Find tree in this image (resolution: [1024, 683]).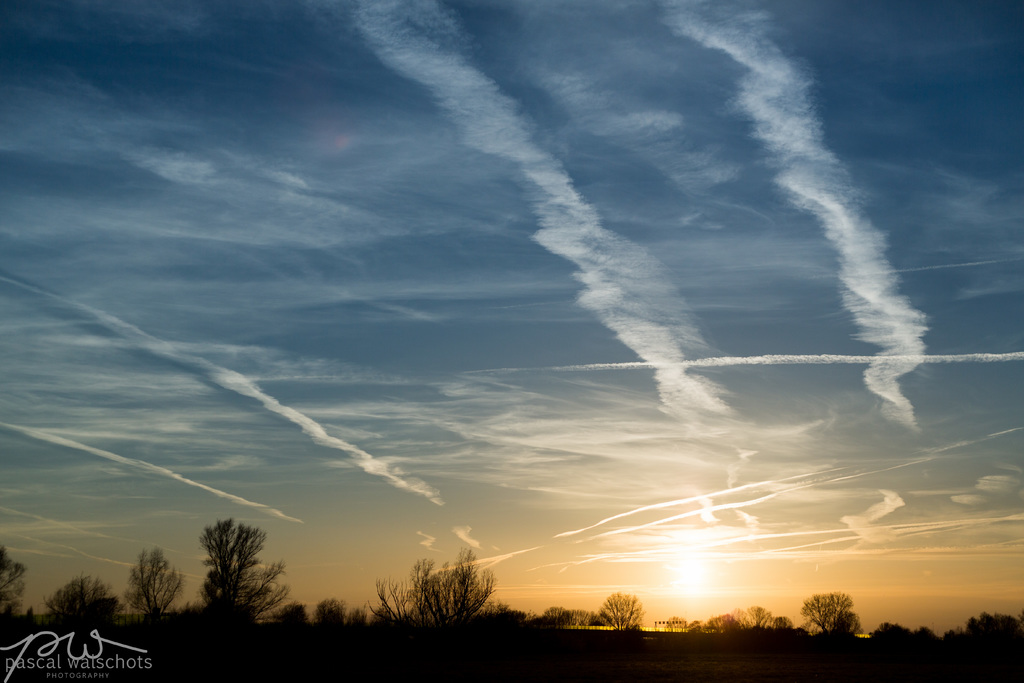
locate(311, 593, 345, 630).
